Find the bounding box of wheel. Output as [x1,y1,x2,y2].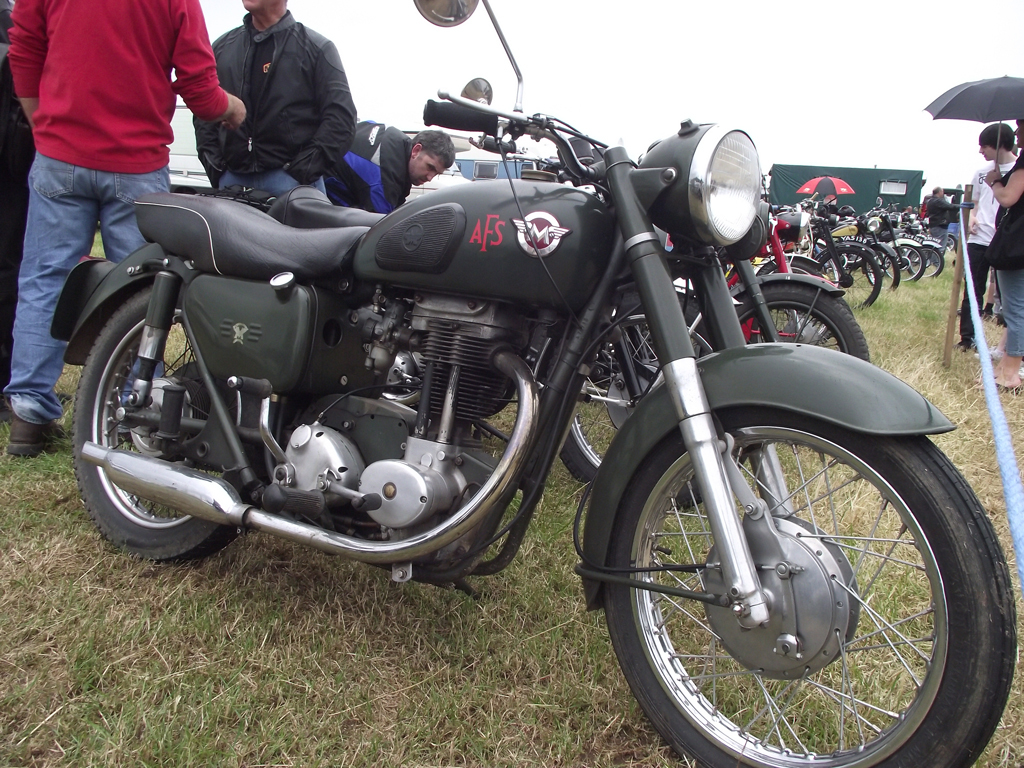
[599,398,1020,767].
